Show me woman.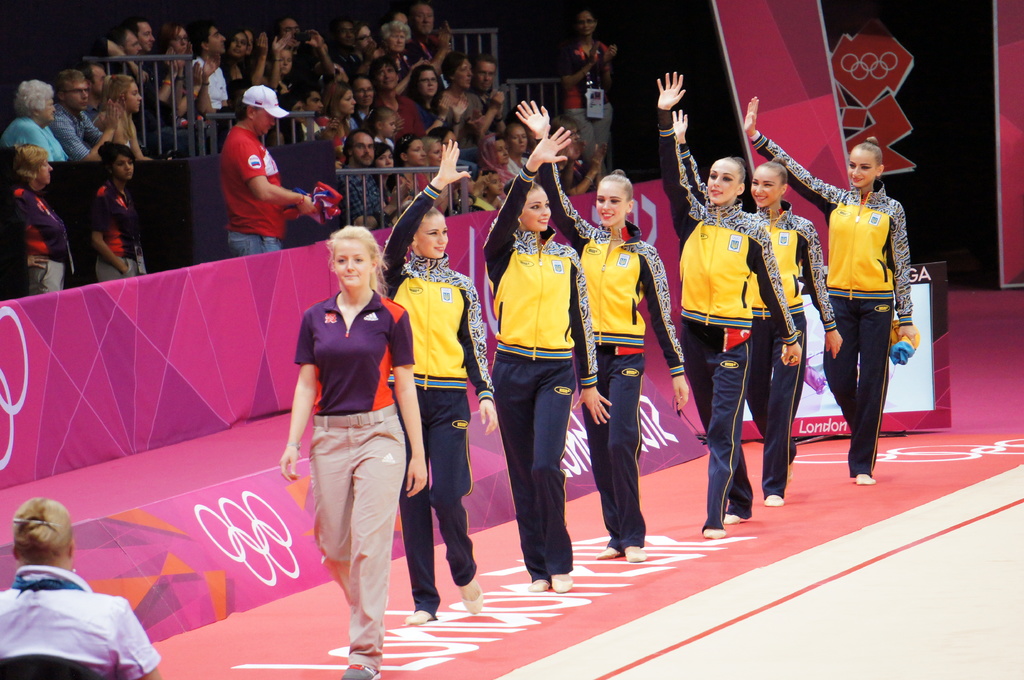
woman is here: pyautogui.locateOnScreen(561, 13, 620, 173).
